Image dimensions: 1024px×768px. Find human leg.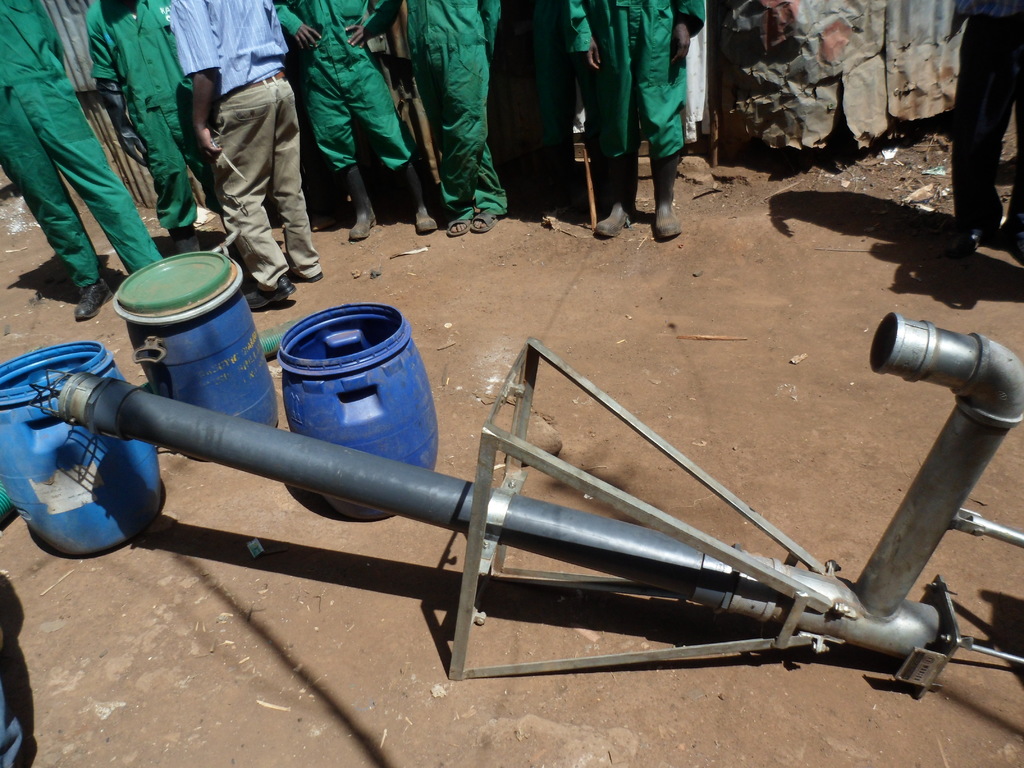
{"left": 218, "top": 82, "right": 297, "bottom": 309}.
